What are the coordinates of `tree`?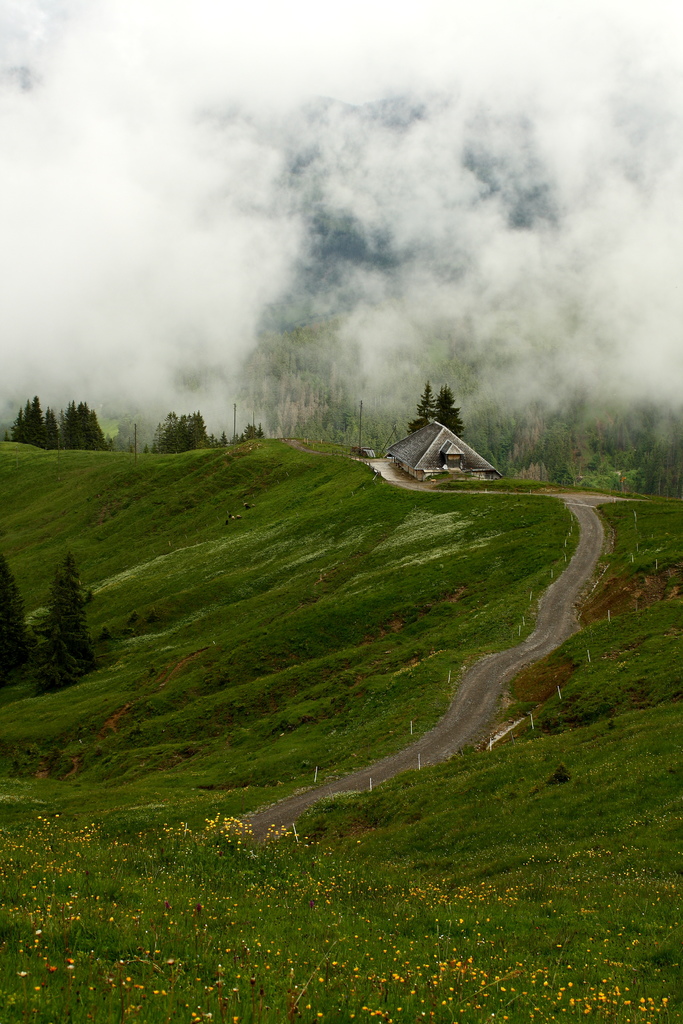
x1=410 y1=381 x2=464 y2=440.
